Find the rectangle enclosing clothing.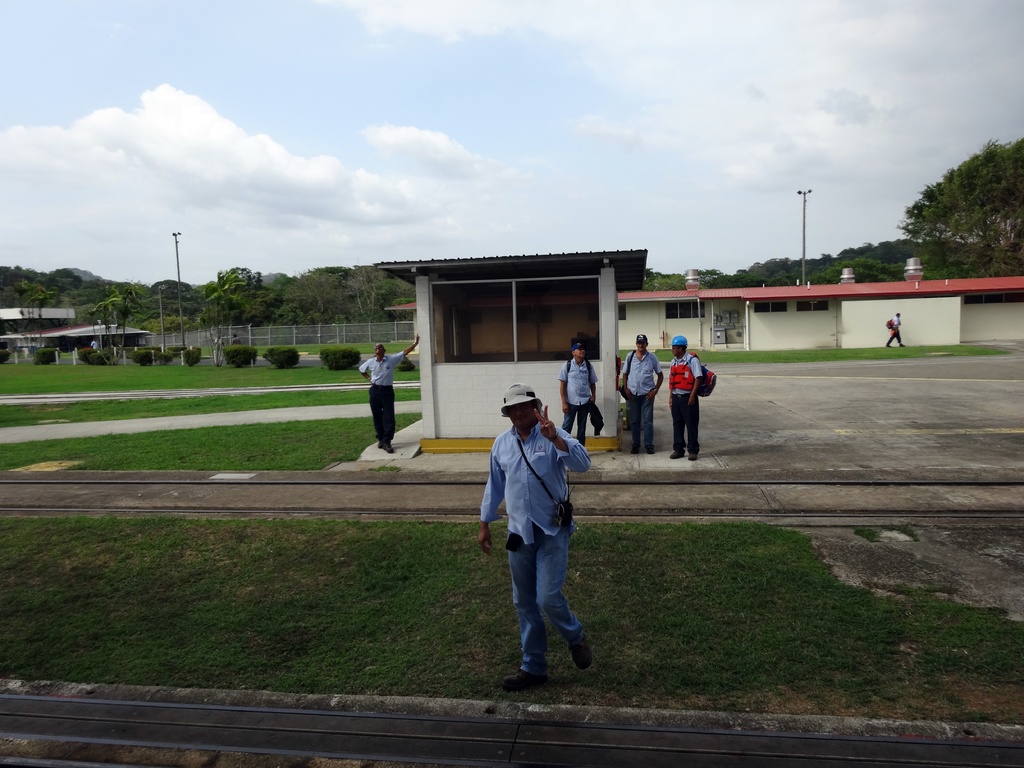
<region>621, 347, 660, 446</region>.
